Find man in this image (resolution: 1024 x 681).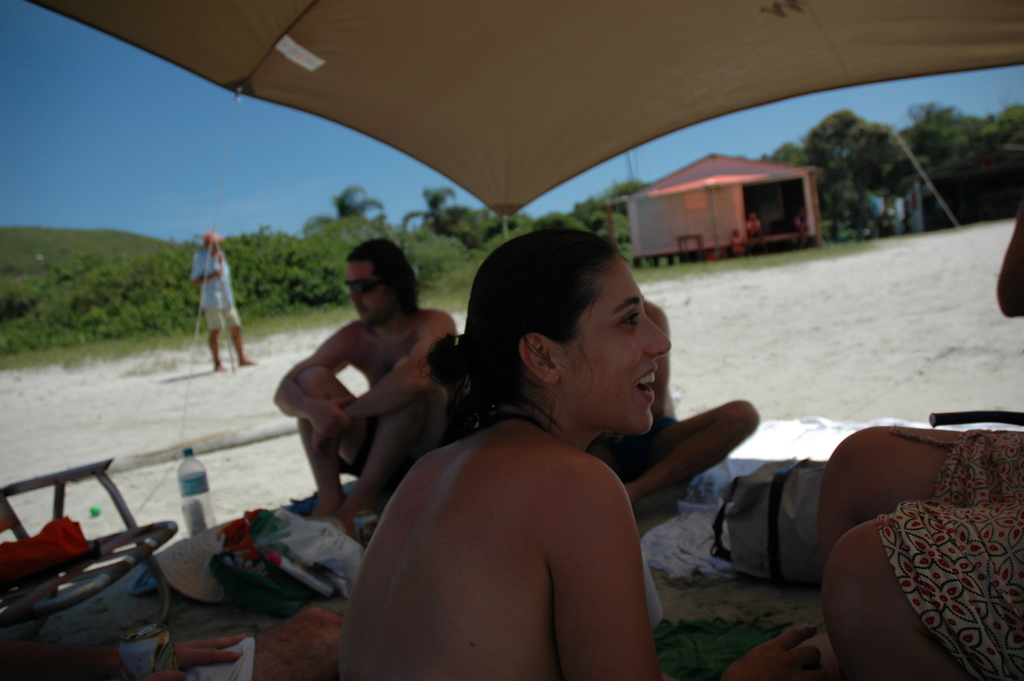
[x1=273, y1=236, x2=472, y2=555].
